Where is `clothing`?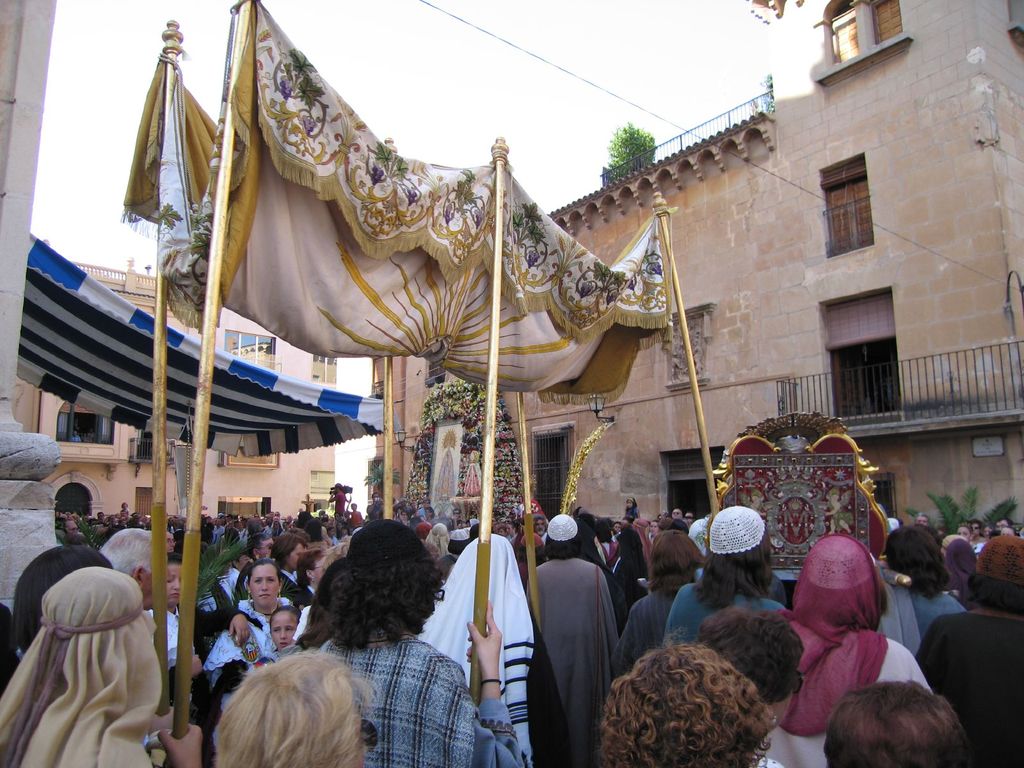
(left=742, top=495, right=765, bottom=516).
